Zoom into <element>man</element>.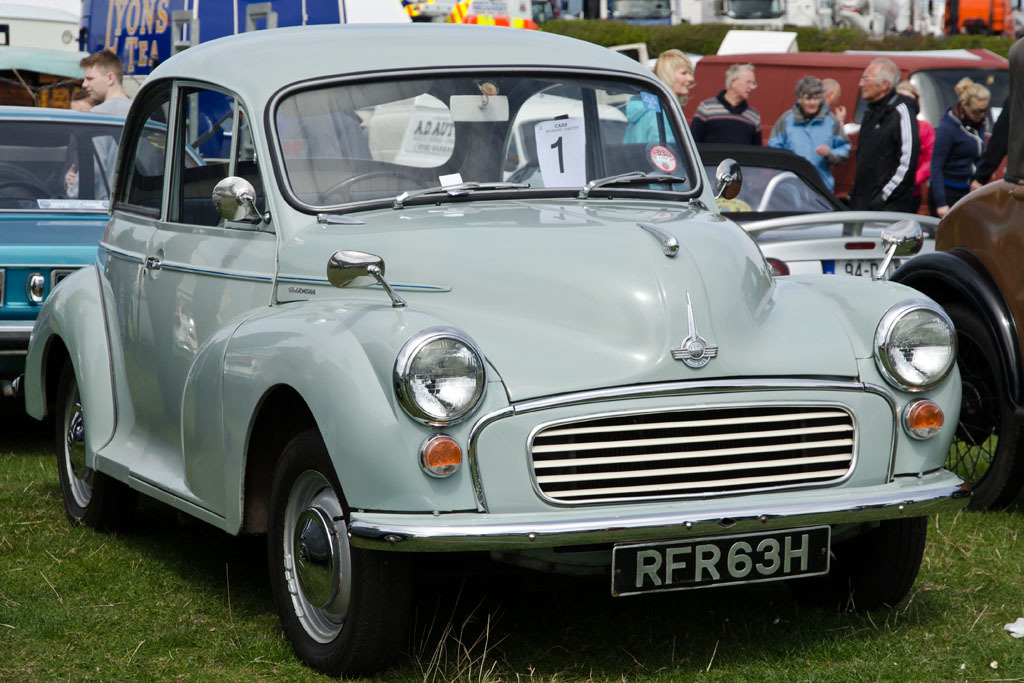
Zoom target: rect(68, 46, 144, 199).
